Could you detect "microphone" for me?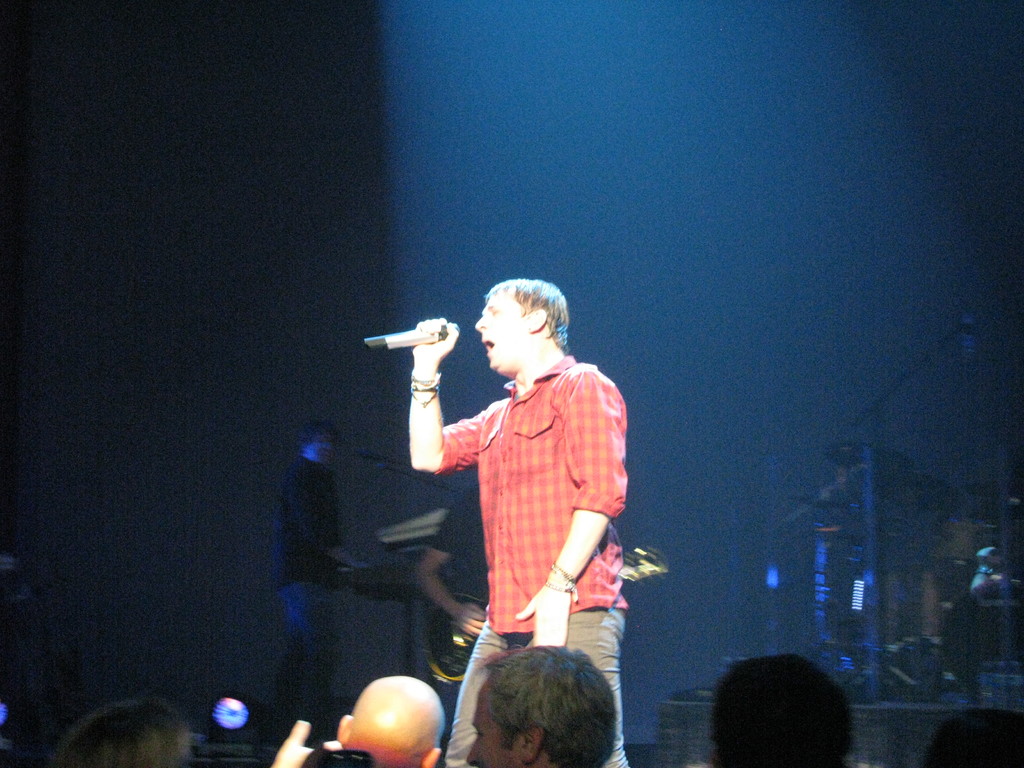
Detection result: 358, 319, 467, 352.
